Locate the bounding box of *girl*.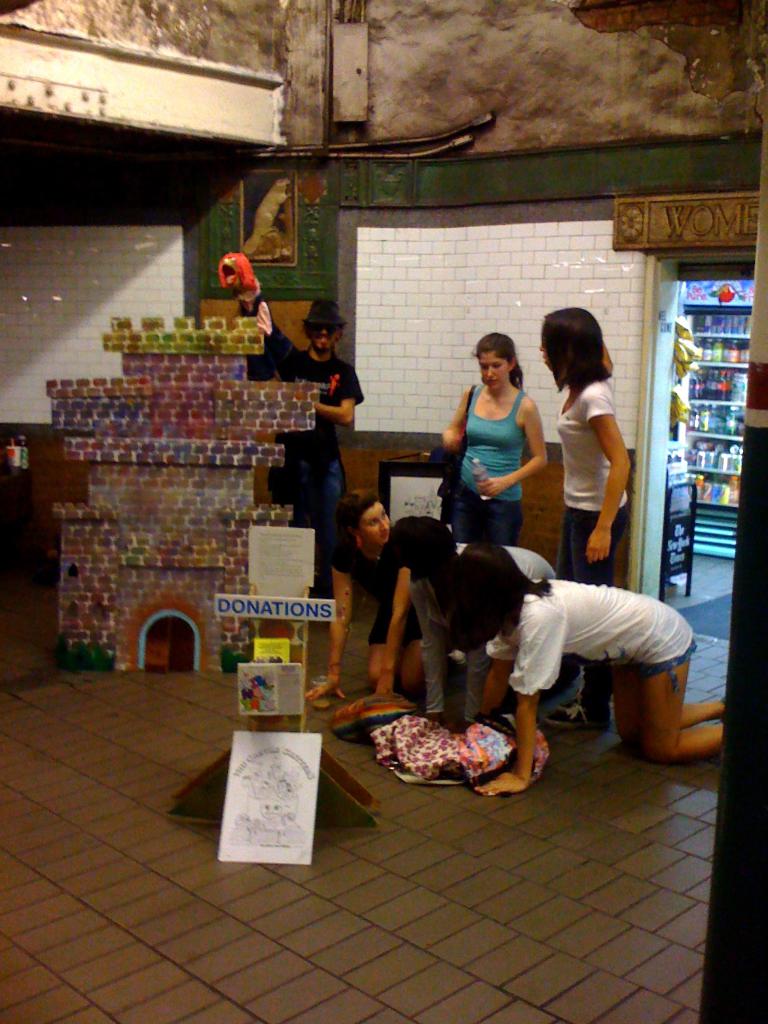
Bounding box: select_region(305, 486, 466, 706).
